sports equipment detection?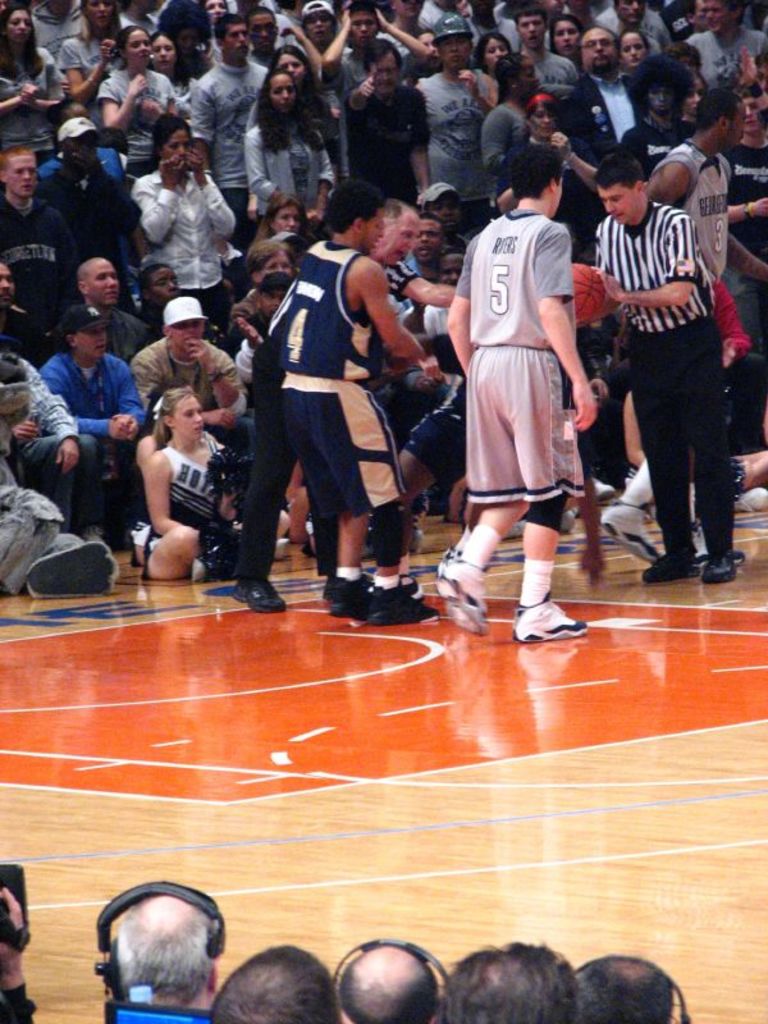
604,499,664,564
